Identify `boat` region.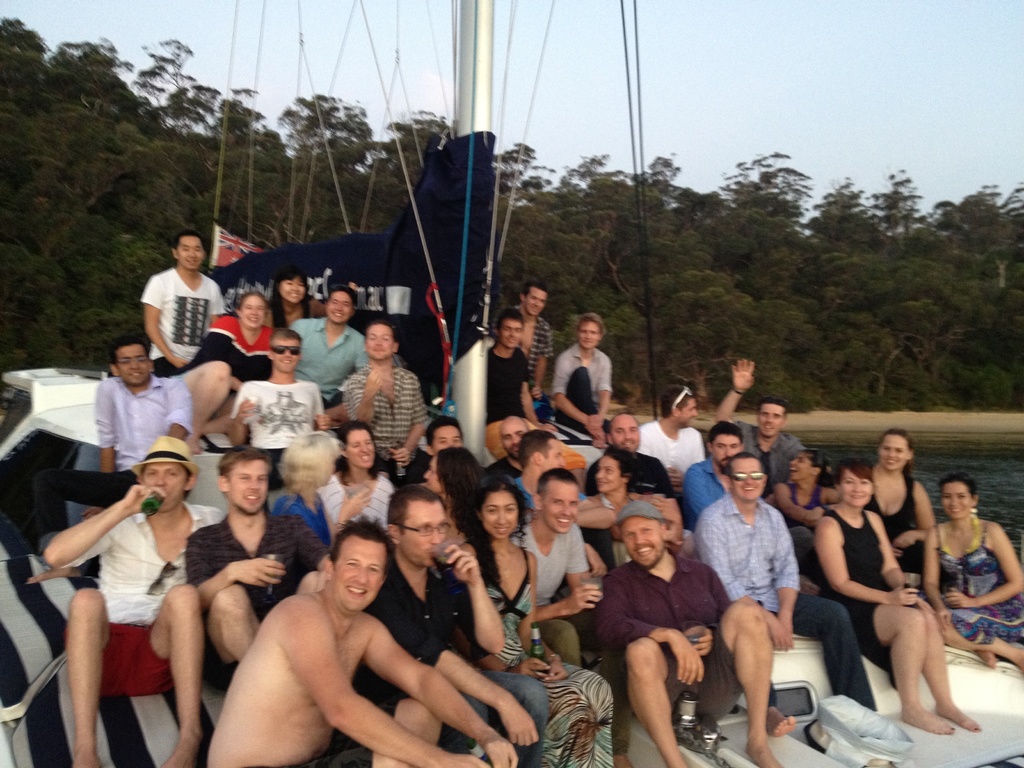
Region: <box>0,0,1023,767</box>.
